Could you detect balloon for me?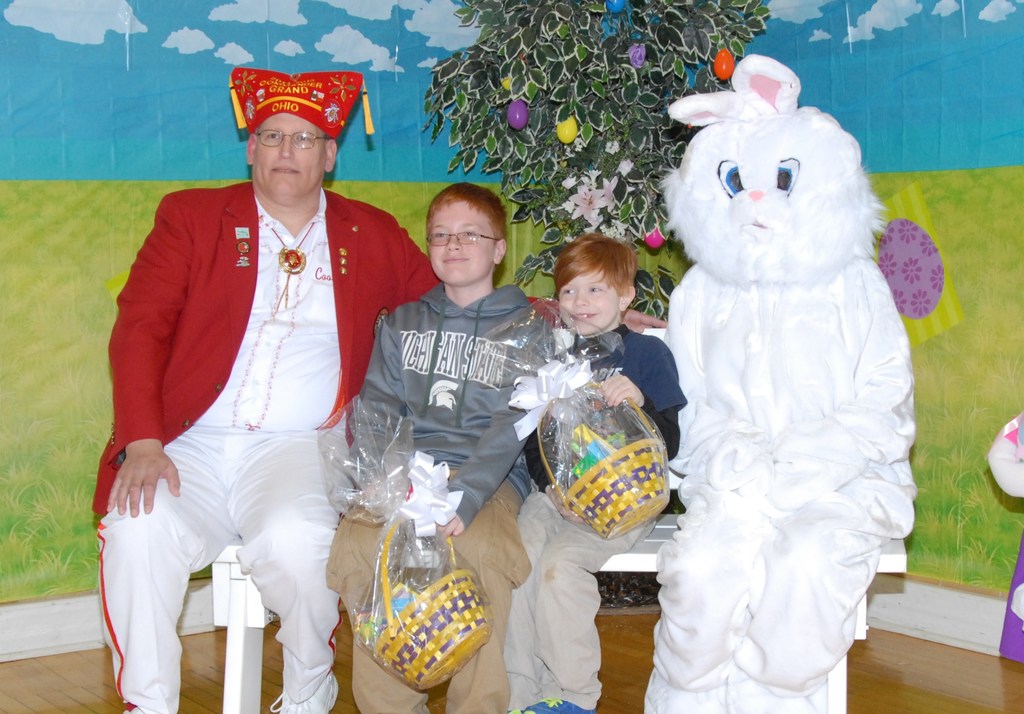
Detection result: 715, 44, 733, 83.
